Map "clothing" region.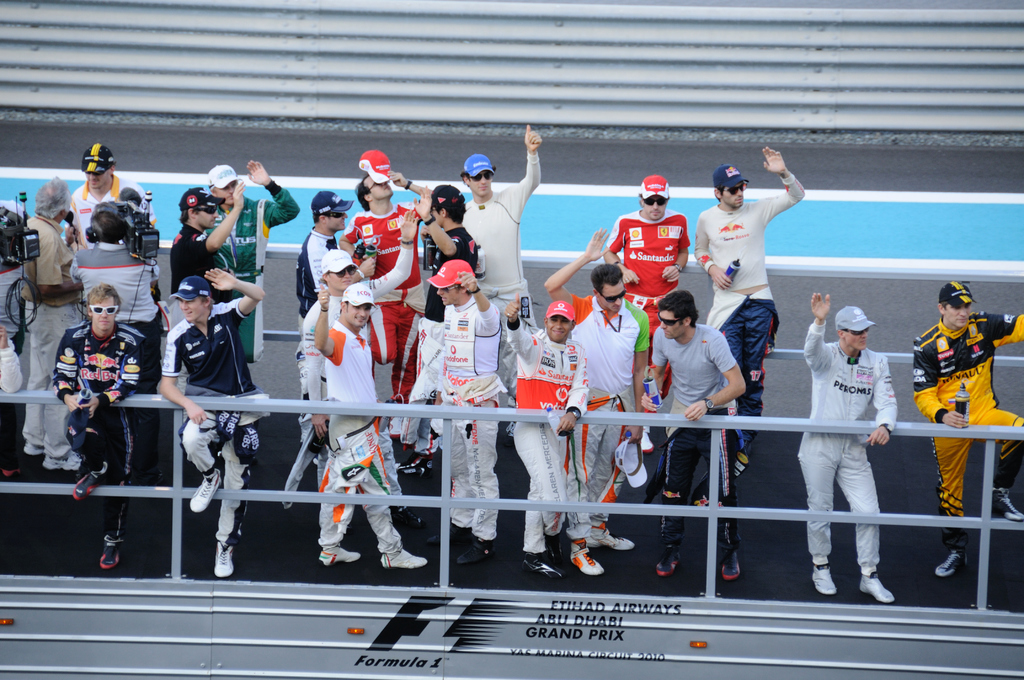
Mapped to 568,295,649,546.
